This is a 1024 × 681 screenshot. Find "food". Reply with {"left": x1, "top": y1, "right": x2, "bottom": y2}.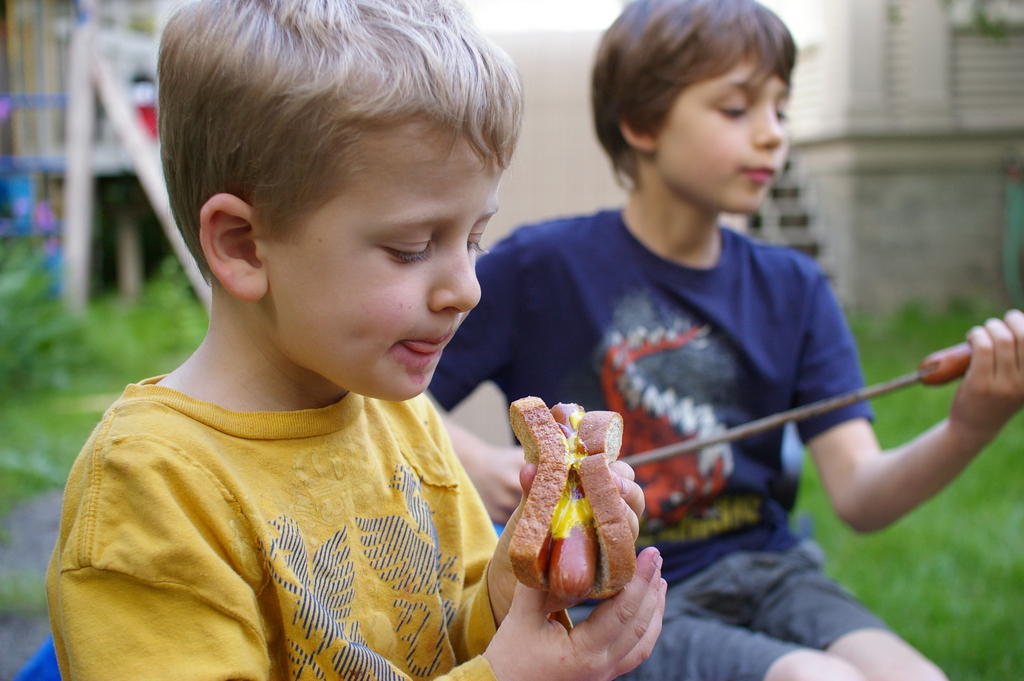
{"left": 504, "top": 416, "right": 659, "bottom": 597}.
